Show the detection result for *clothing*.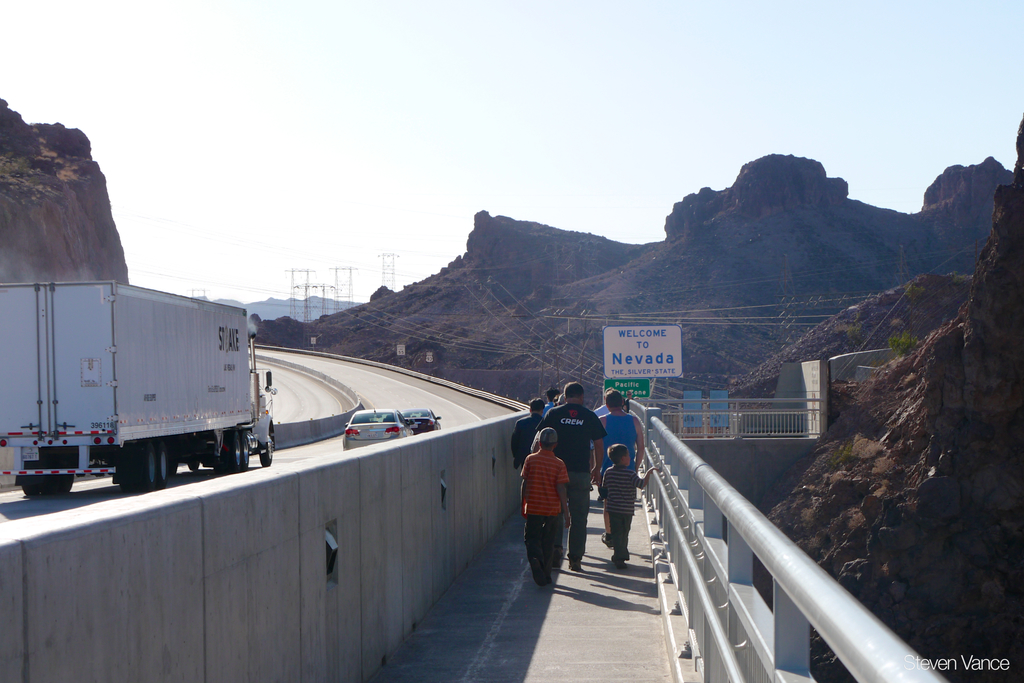
(x1=503, y1=407, x2=546, y2=472).
